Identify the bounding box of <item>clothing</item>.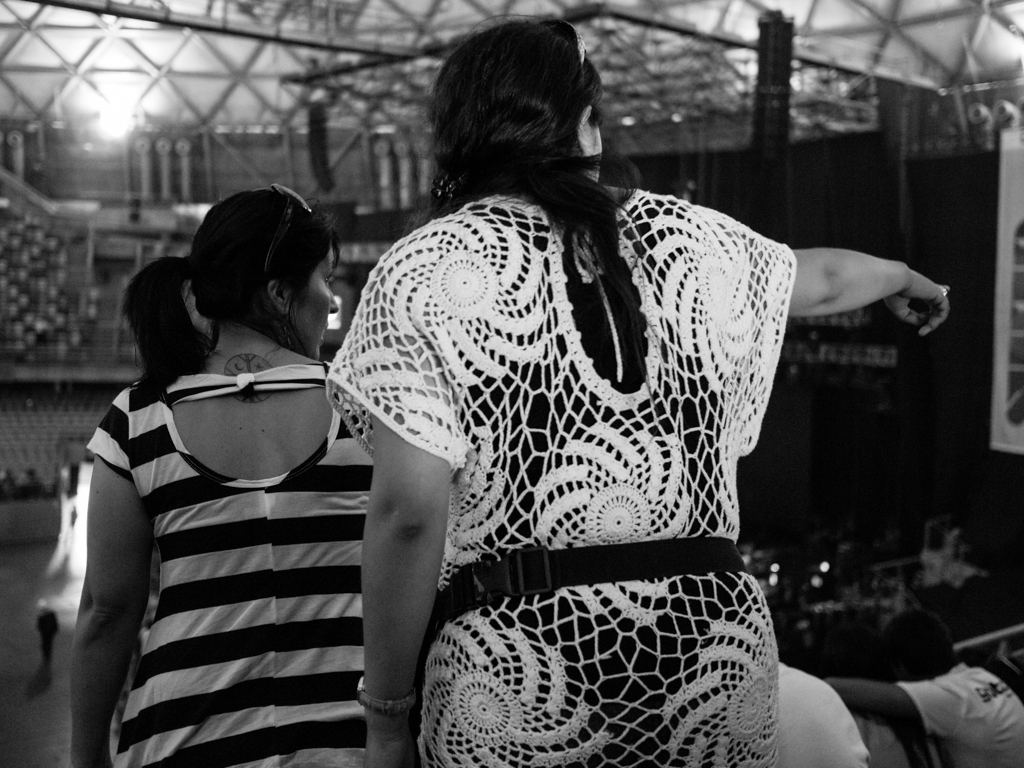
<region>897, 658, 1023, 767</region>.
